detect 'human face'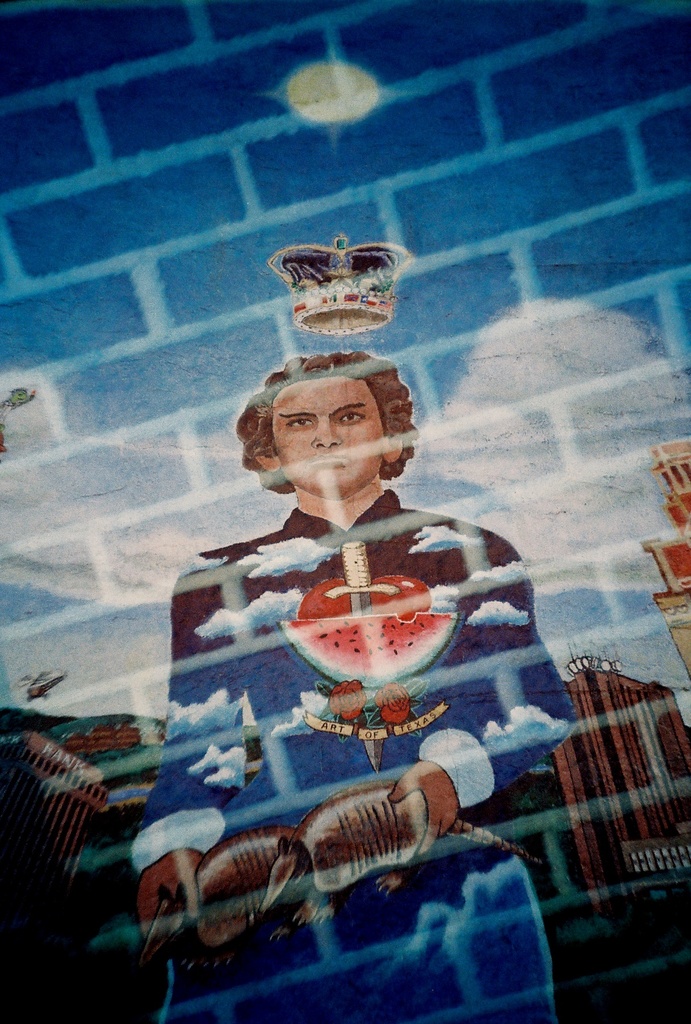
box=[271, 376, 383, 499]
